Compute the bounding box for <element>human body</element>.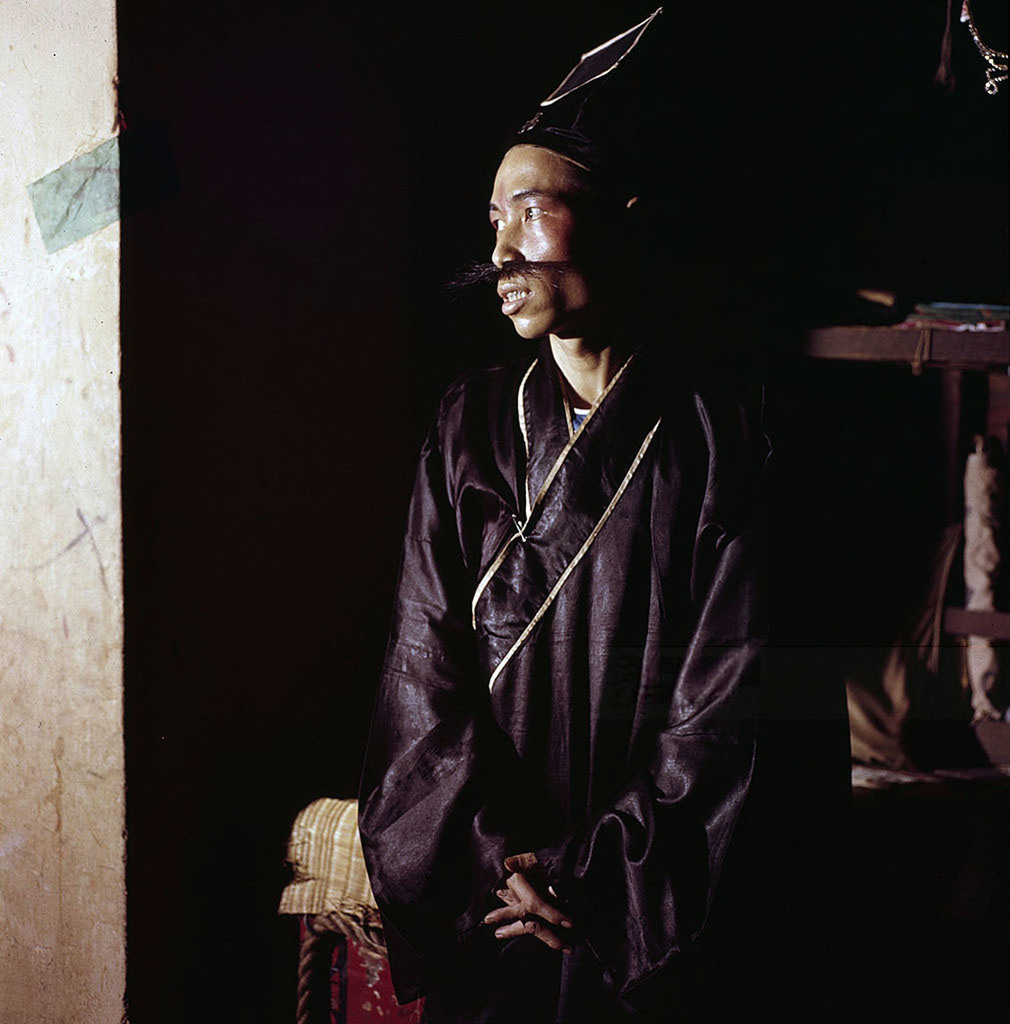
region(357, 125, 776, 1023).
